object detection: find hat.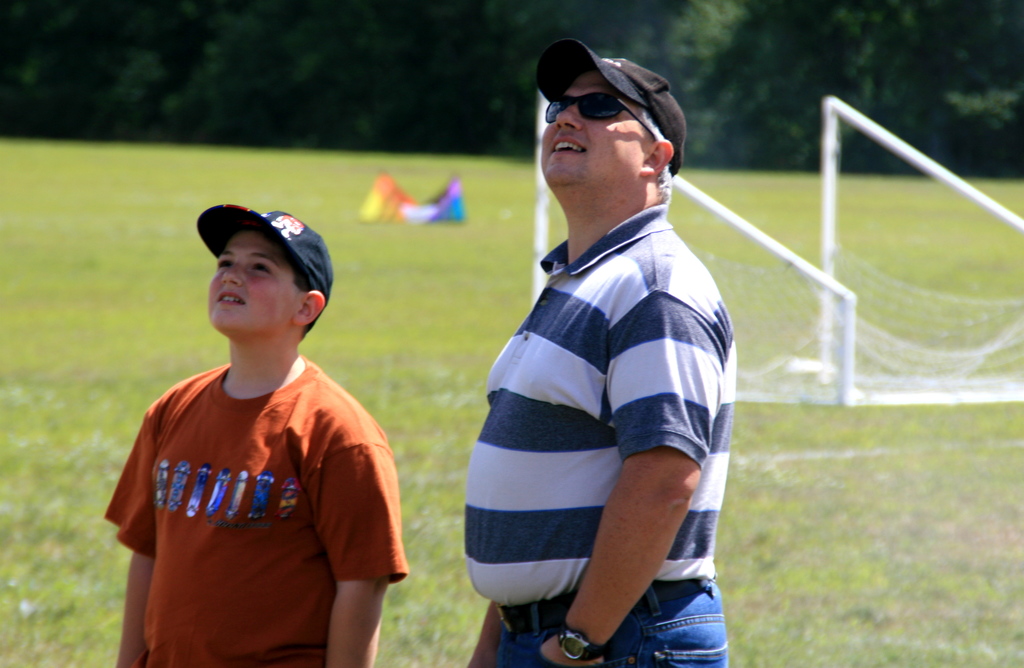
region(194, 202, 332, 306).
